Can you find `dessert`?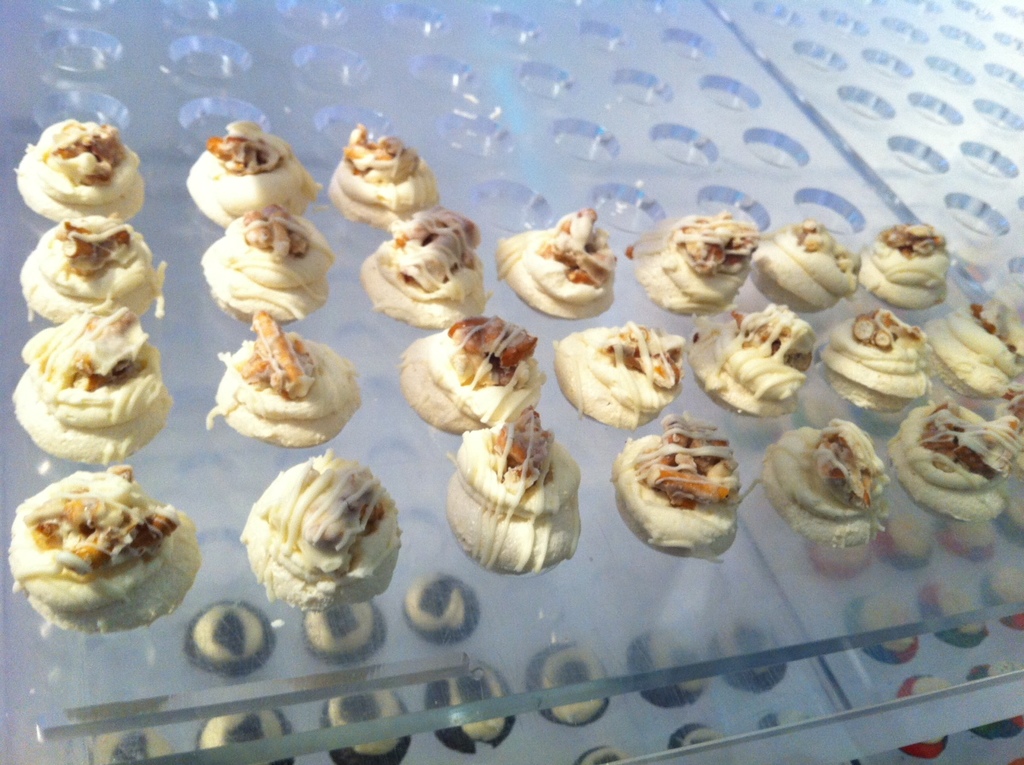
Yes, bounding box: bbox(857, 224, 951, 310).
